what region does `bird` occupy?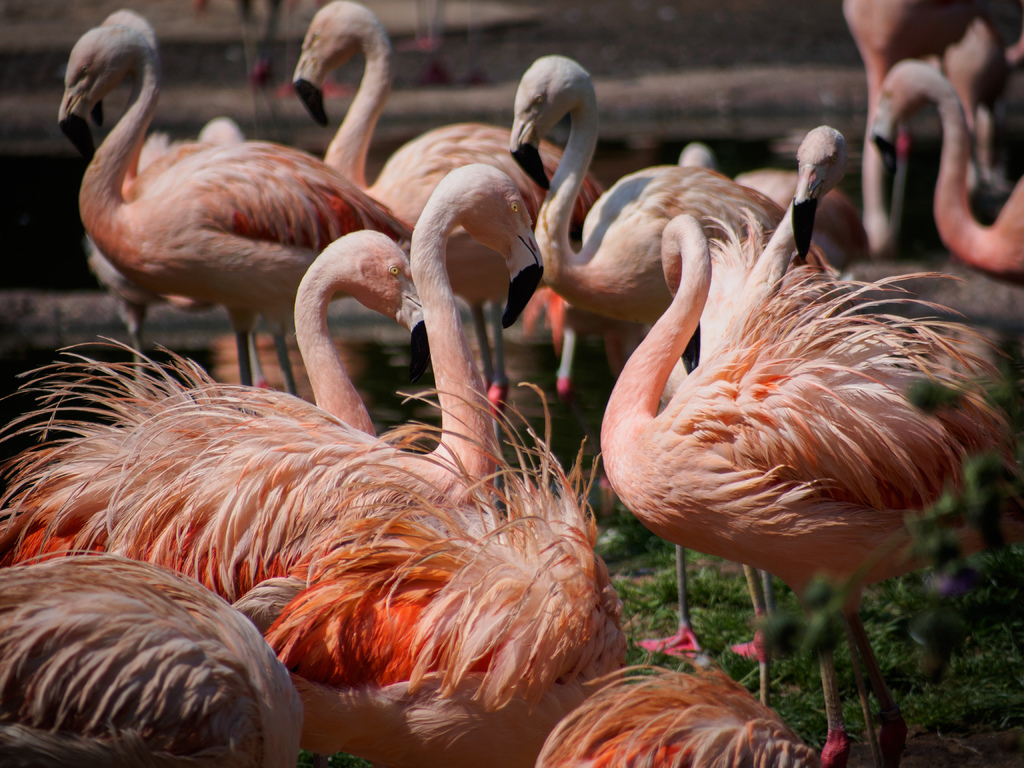
crop(61, 38, 384, 385).
